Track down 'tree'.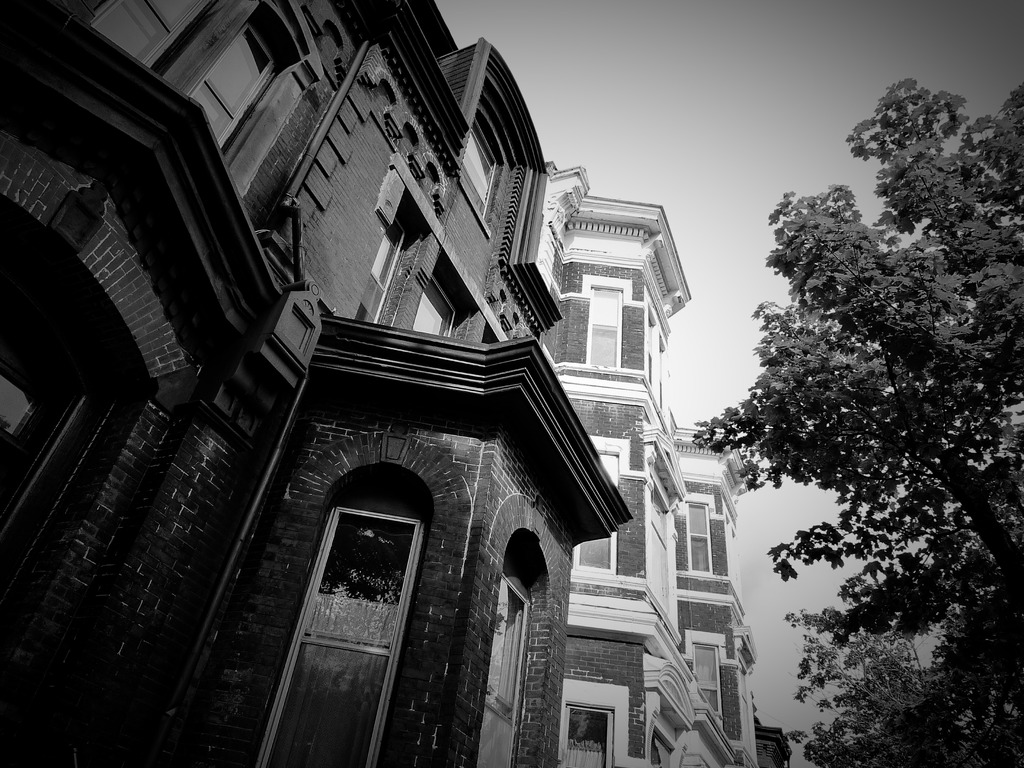
Tracked to (left=773, top=615, right=966, bottom=767).
